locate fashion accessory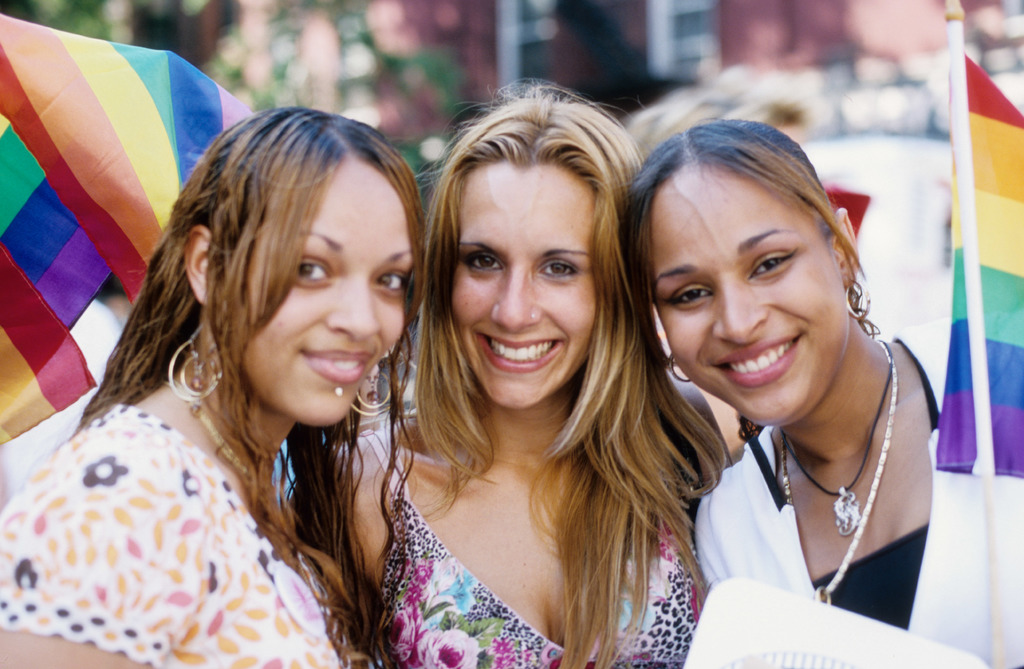
box(188, 398, 308, 565)
